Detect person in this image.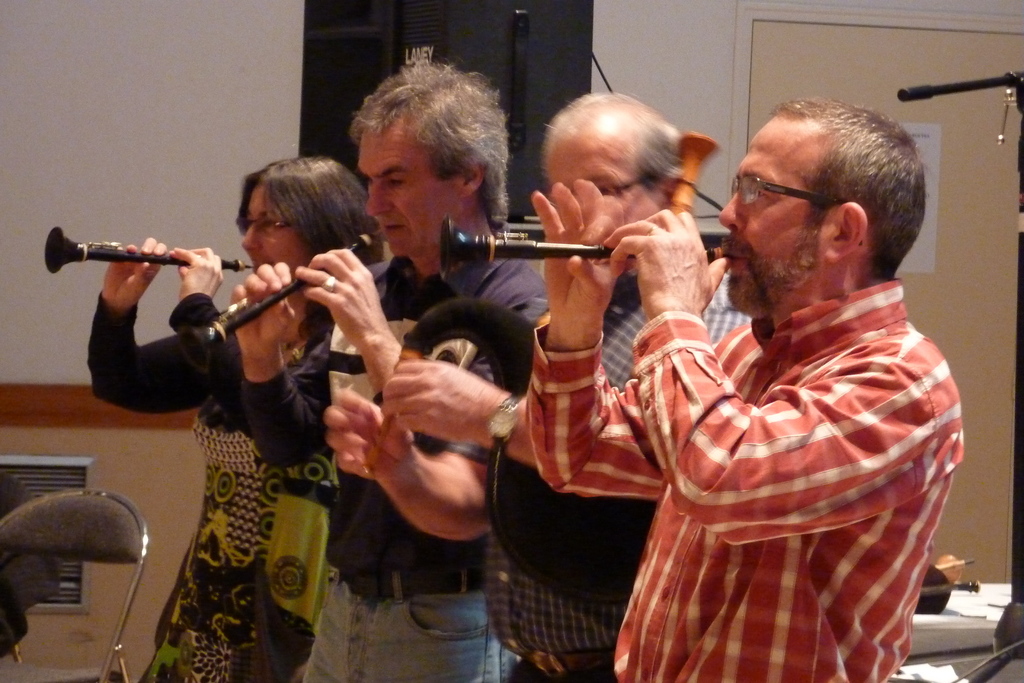
Detection: (x1=227, y1=59, x2=559, y2=682).
